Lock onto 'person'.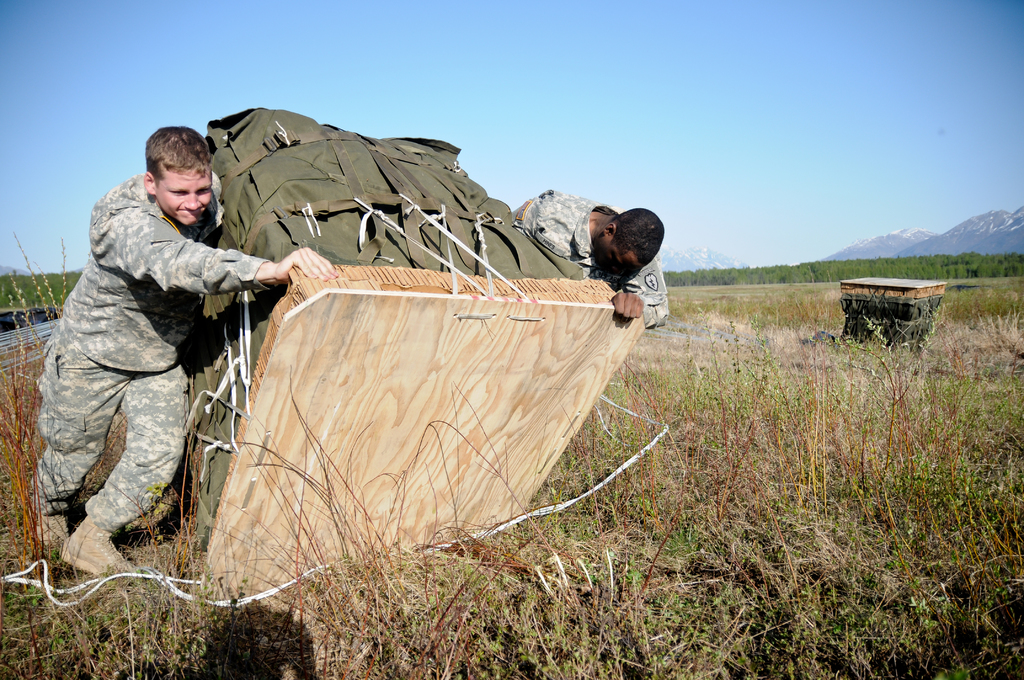
Locked: box(508, 187, 669, 329).
